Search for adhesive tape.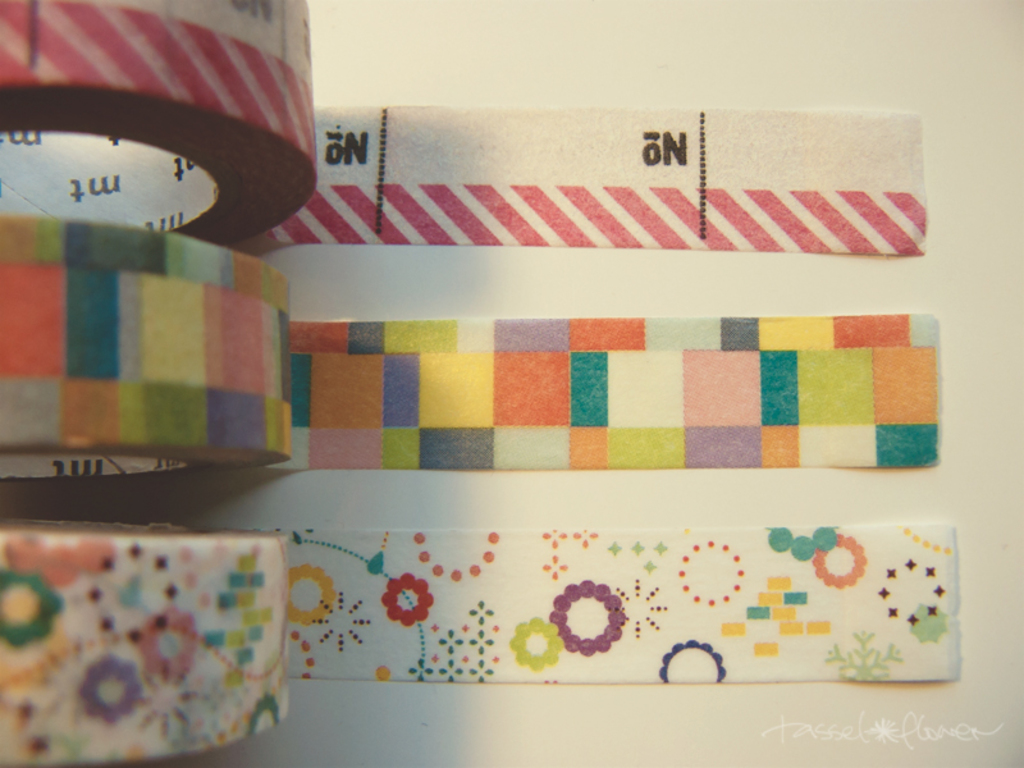
Found at [x1=0, y1=520, x2=956, y2=767].
